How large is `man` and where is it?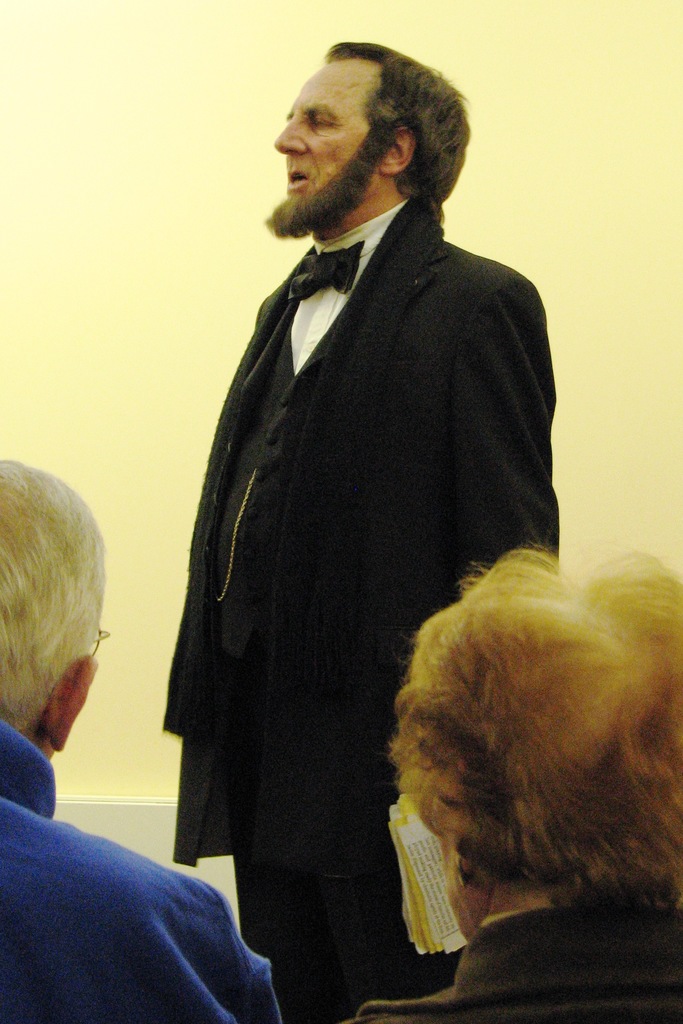
Bounding box: Rect(0, 454, 283, 1023).
